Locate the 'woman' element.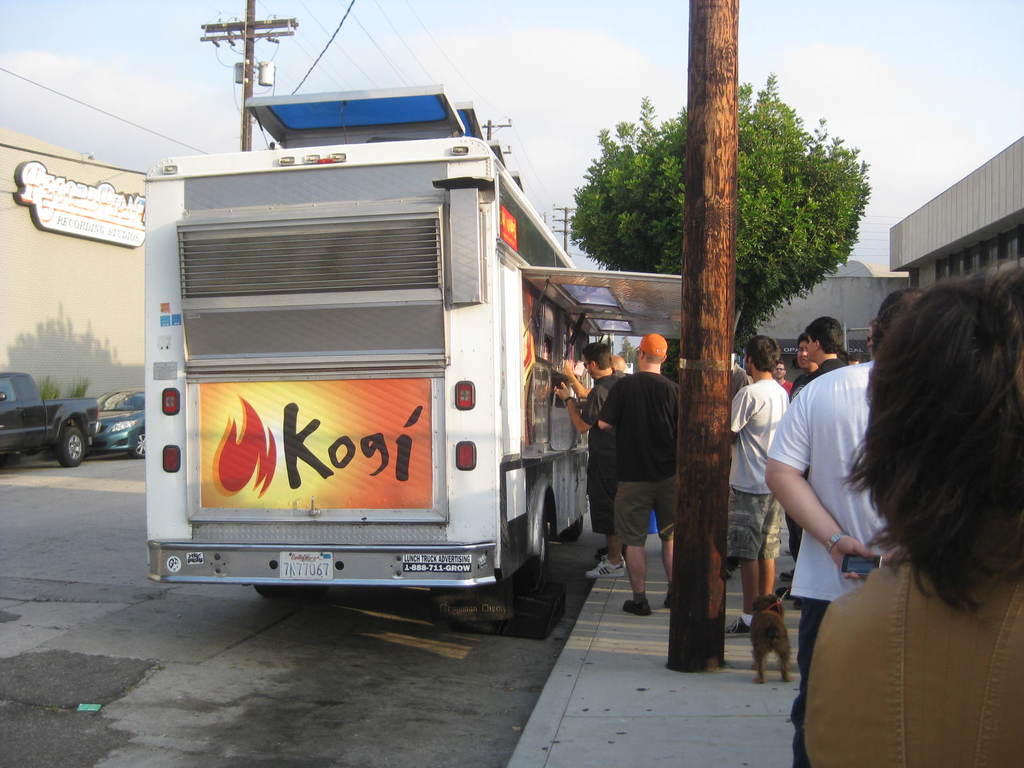
Element bbox: rect(805, 260, 1023, 767).
